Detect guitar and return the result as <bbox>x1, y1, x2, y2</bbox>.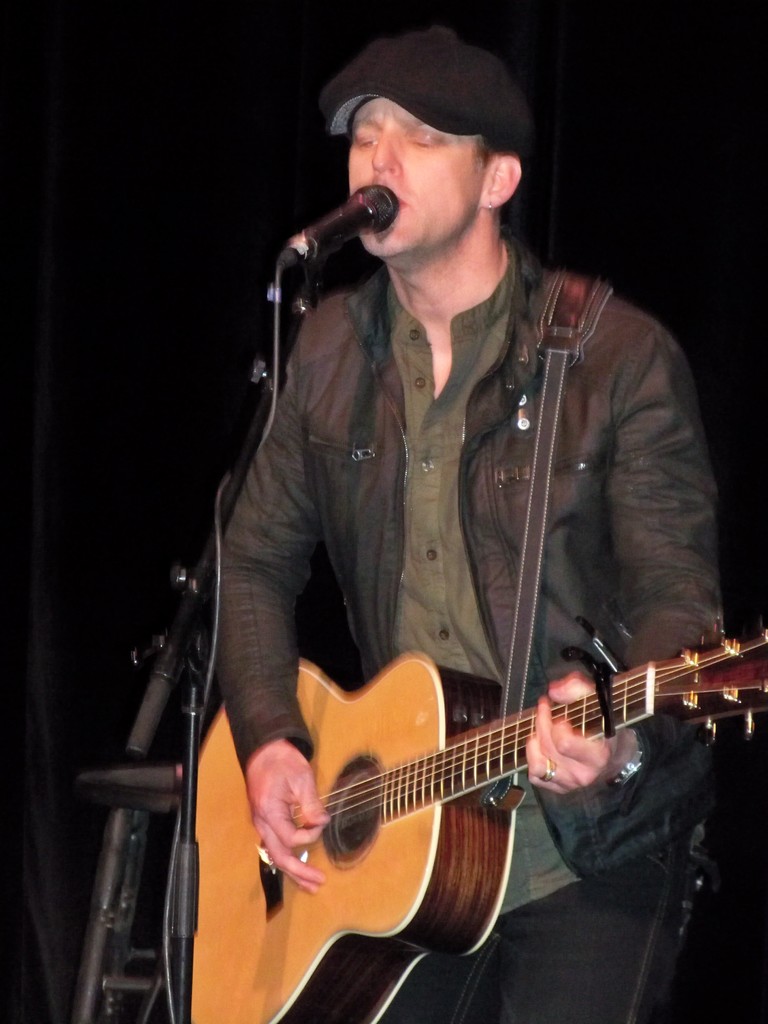
<bbox>189, 591, 757, 1009</bbox>.
